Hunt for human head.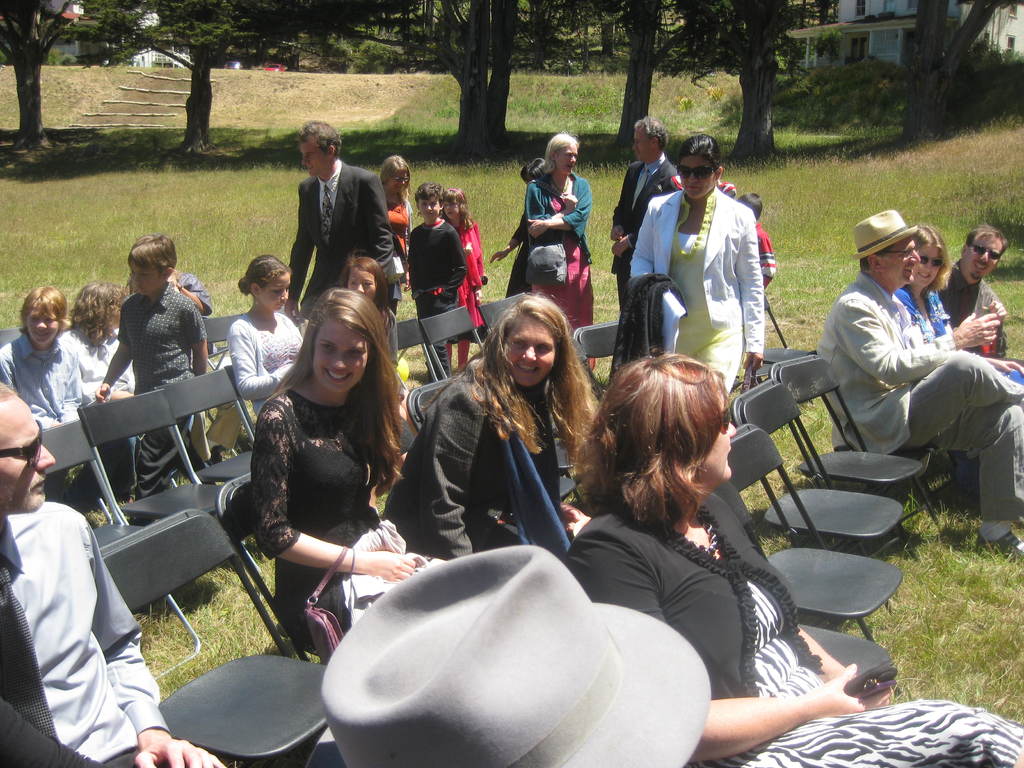
Hunted down at pyautogui.locateOnScreen(546, 131, 580, 177).
